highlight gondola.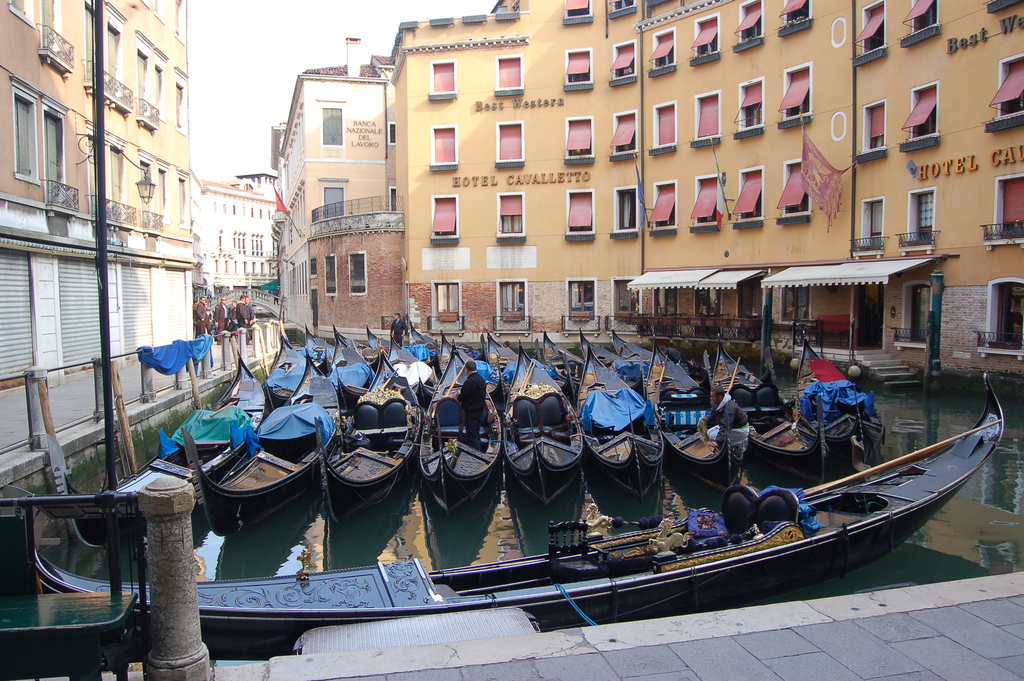
Highlighted region: pyautogui.locateOnScreen(566, 322, 642, 396).
